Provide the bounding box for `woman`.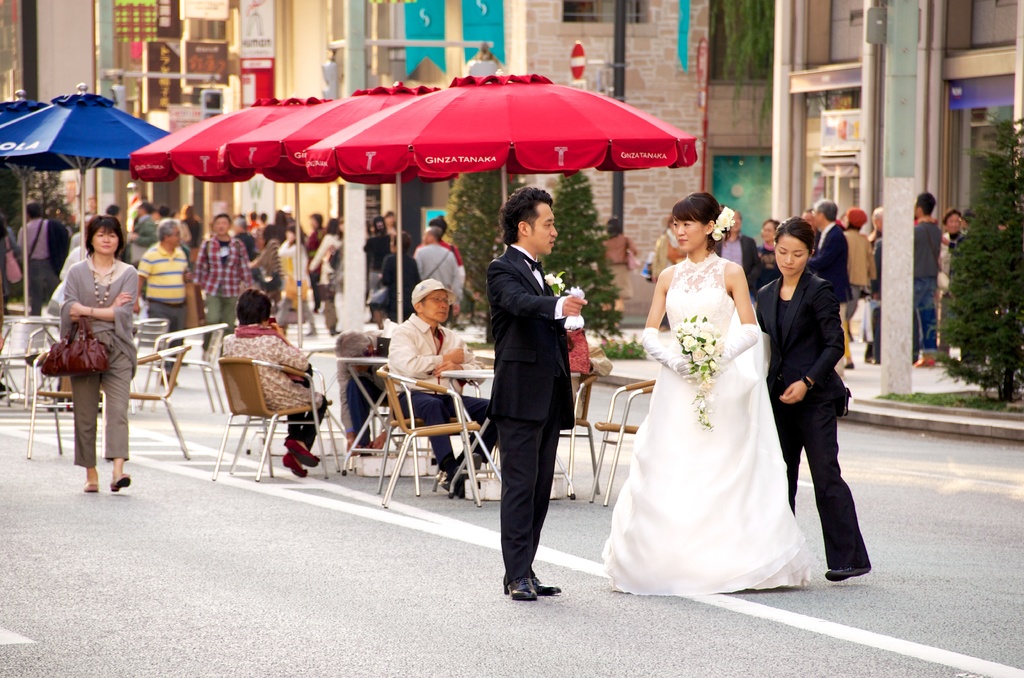
(757,217,871,579).
